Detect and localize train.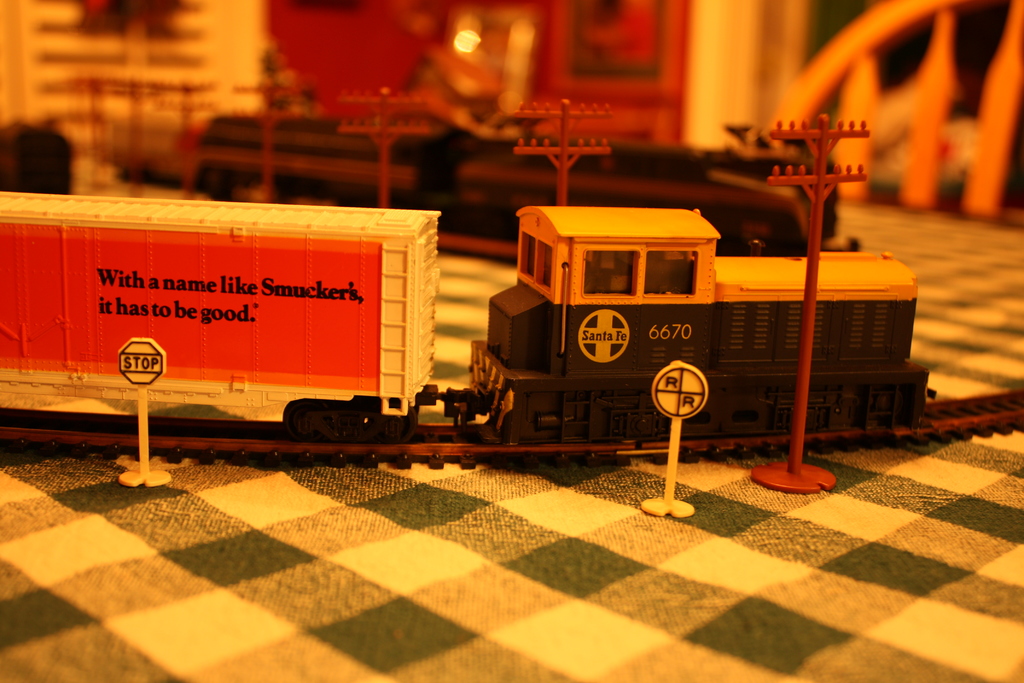
Localized at 0/189/933/440.
